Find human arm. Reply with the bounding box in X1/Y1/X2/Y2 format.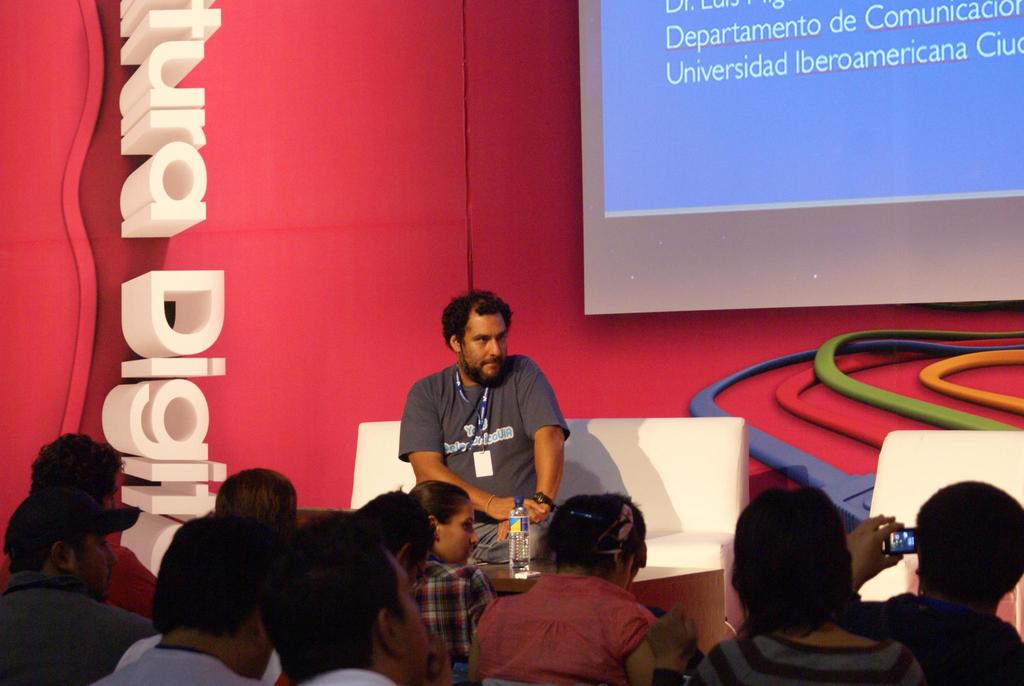
474/568/499/634.
